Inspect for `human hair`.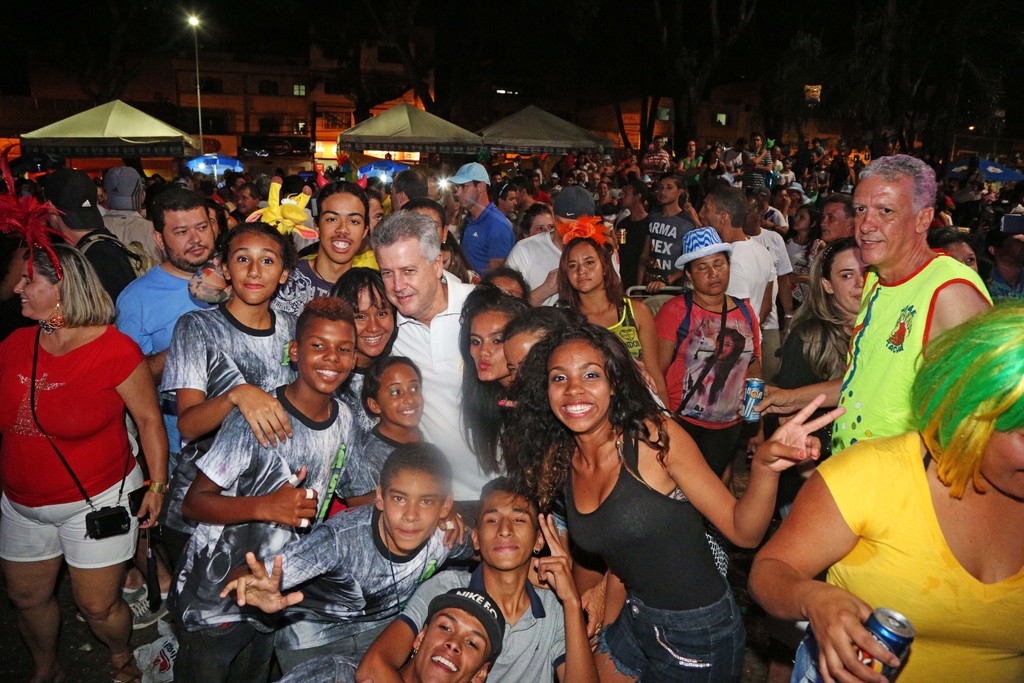
Inspection: [688, 245, 732, 273].
